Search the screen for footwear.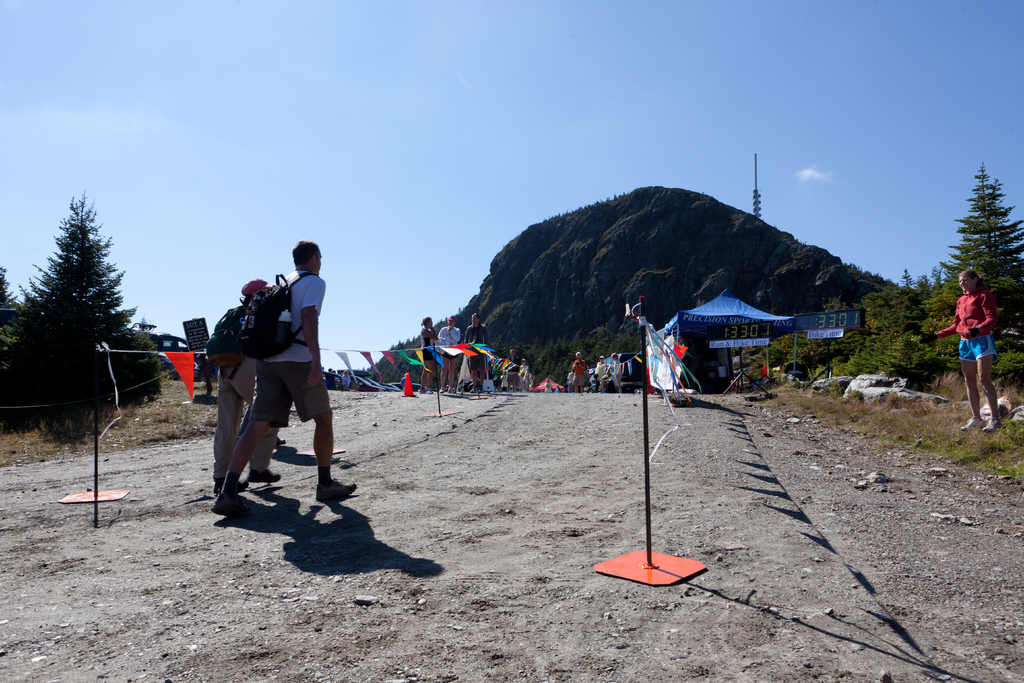
Found at <bbox>215, 479, 246, 496</bbox>.
